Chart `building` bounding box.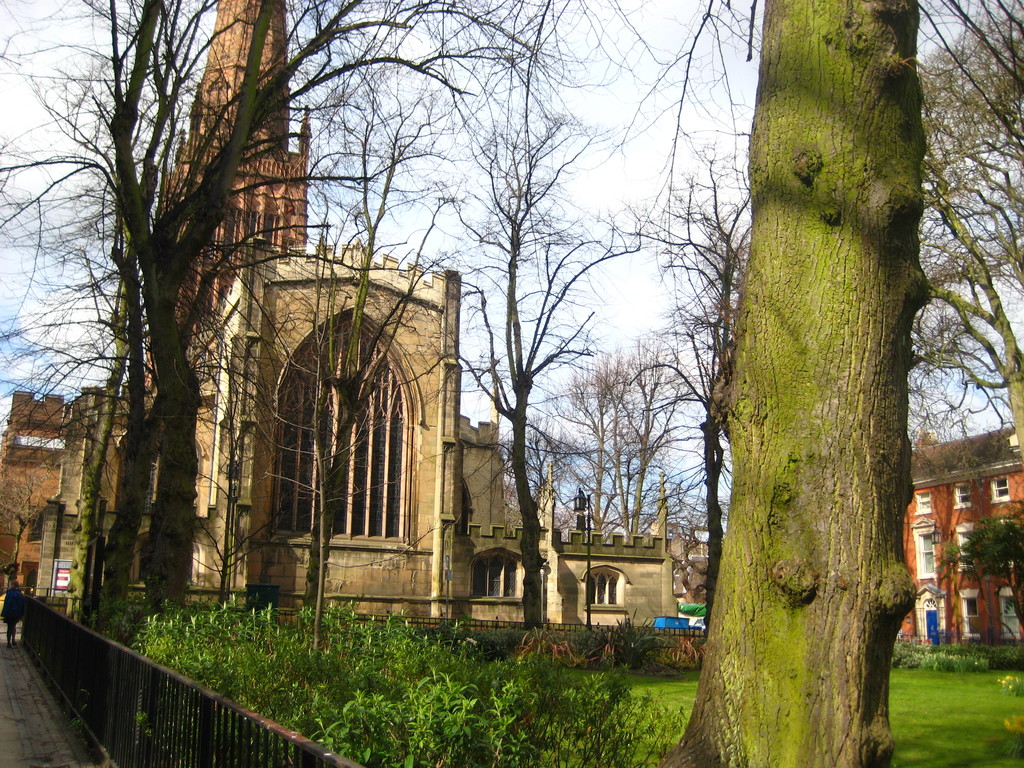
Charted: [left=36, top=235, right=678, bottom=627].
